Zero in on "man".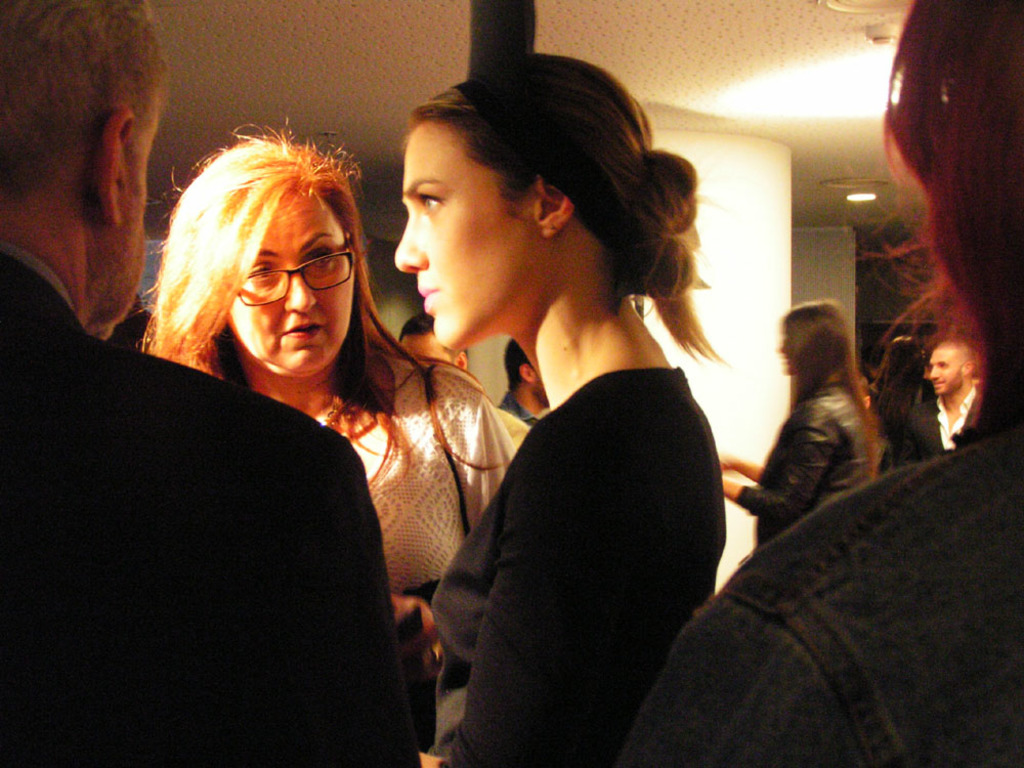
Zeroed in: [x1=0, y1=0, x2=424, y2=767].
